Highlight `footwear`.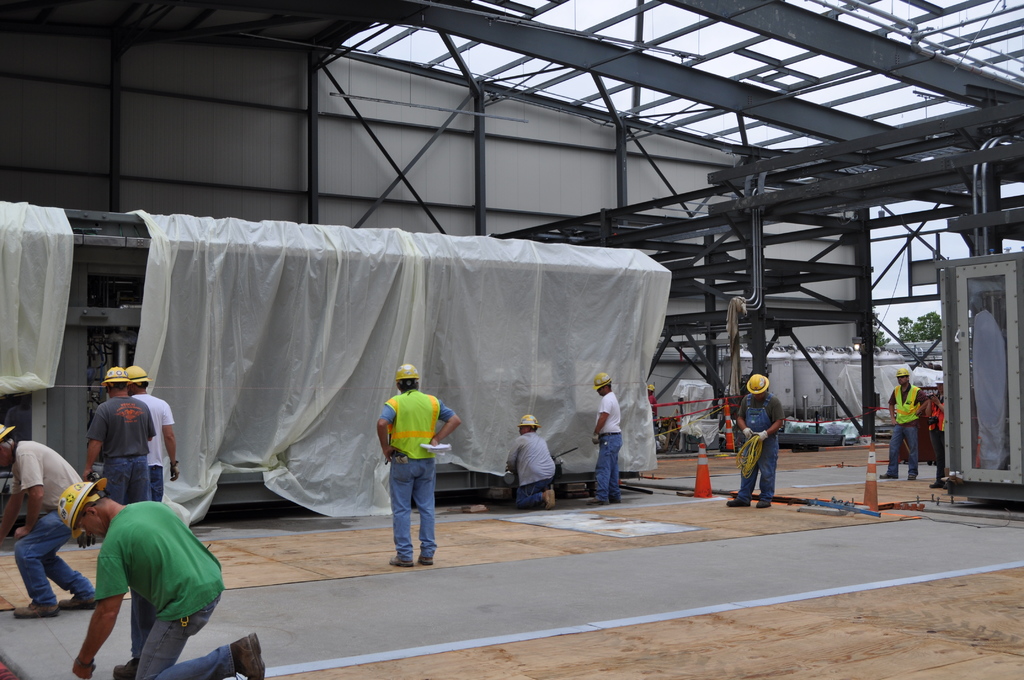
Highlighted region: bbox(230, 631, 265, 679).
